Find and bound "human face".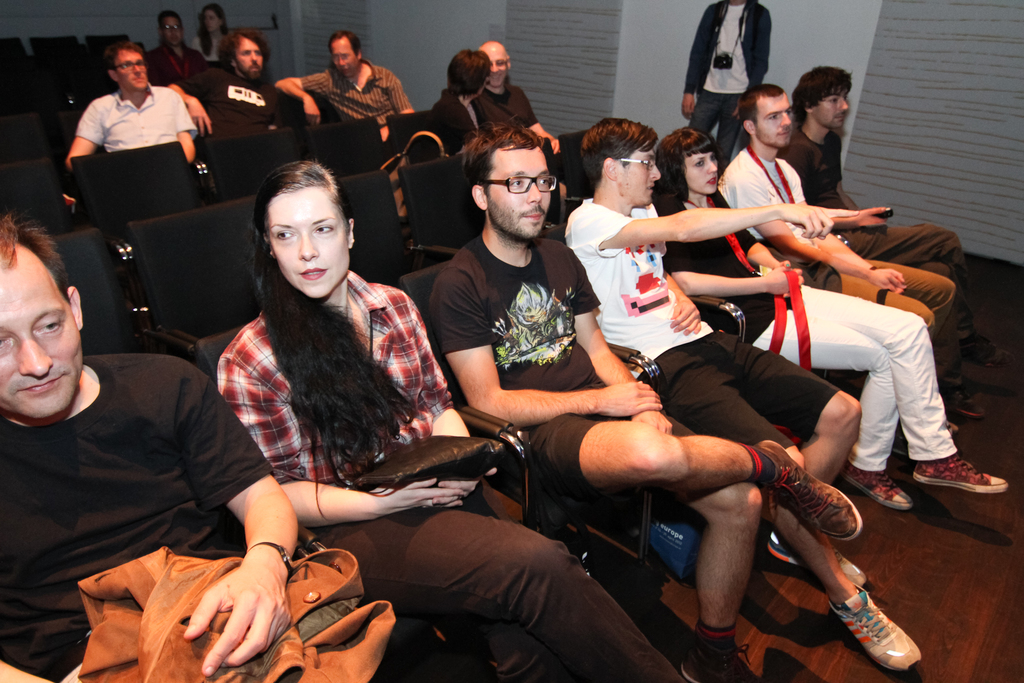
Bound: l=478, t=47, r=508, b=86.
